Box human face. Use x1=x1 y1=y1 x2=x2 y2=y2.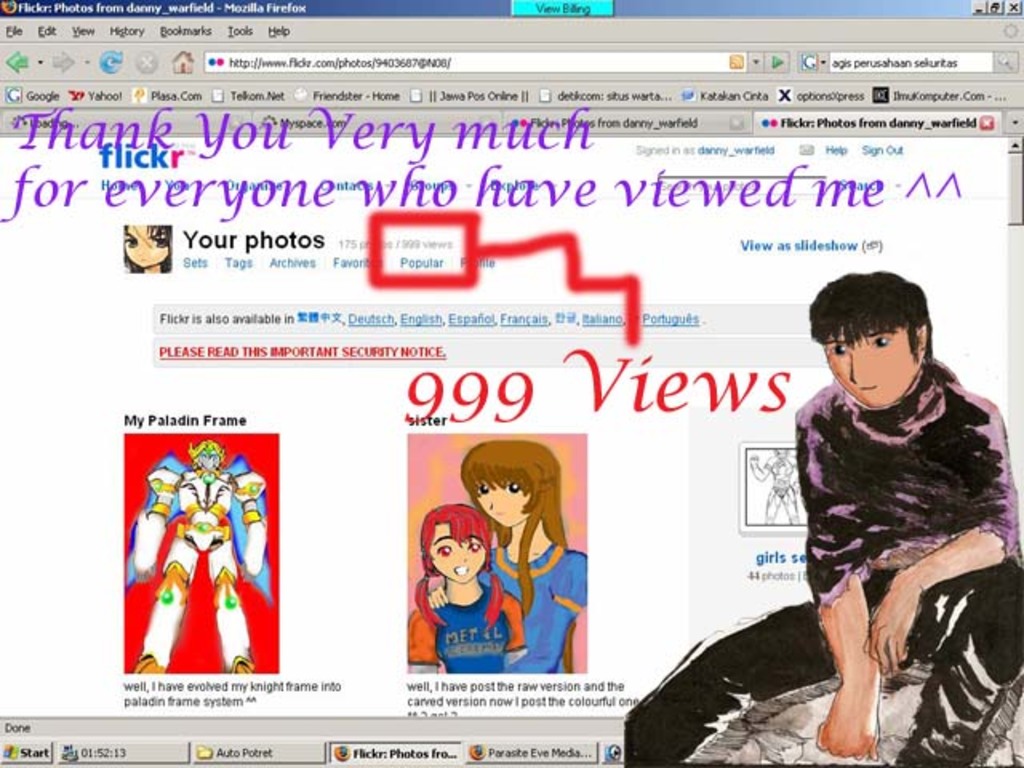
x1=432 y1=522 x2=488 y2=582.
